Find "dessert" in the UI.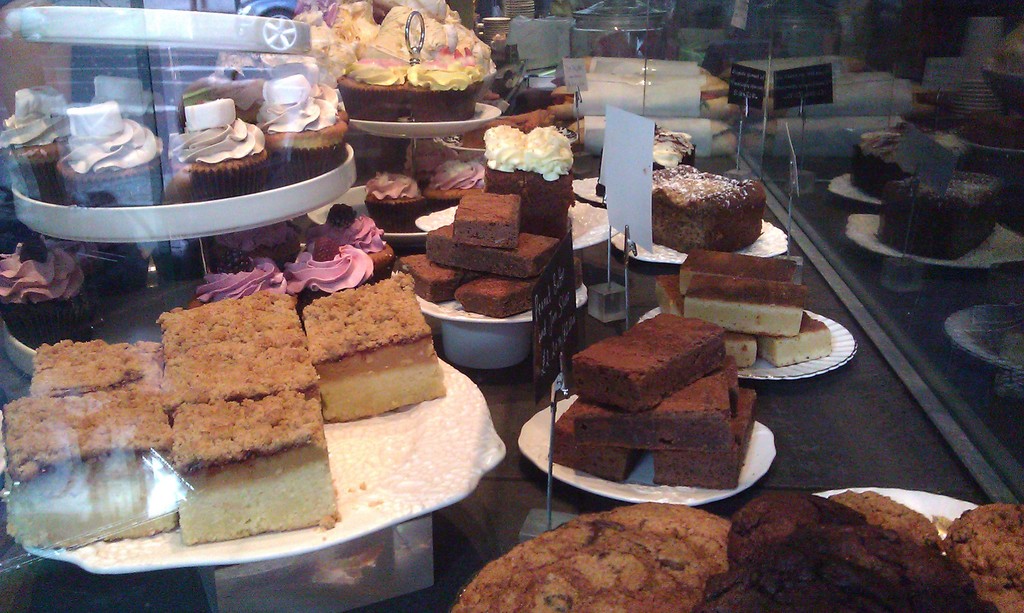
UI element at 347,1,492,88.
